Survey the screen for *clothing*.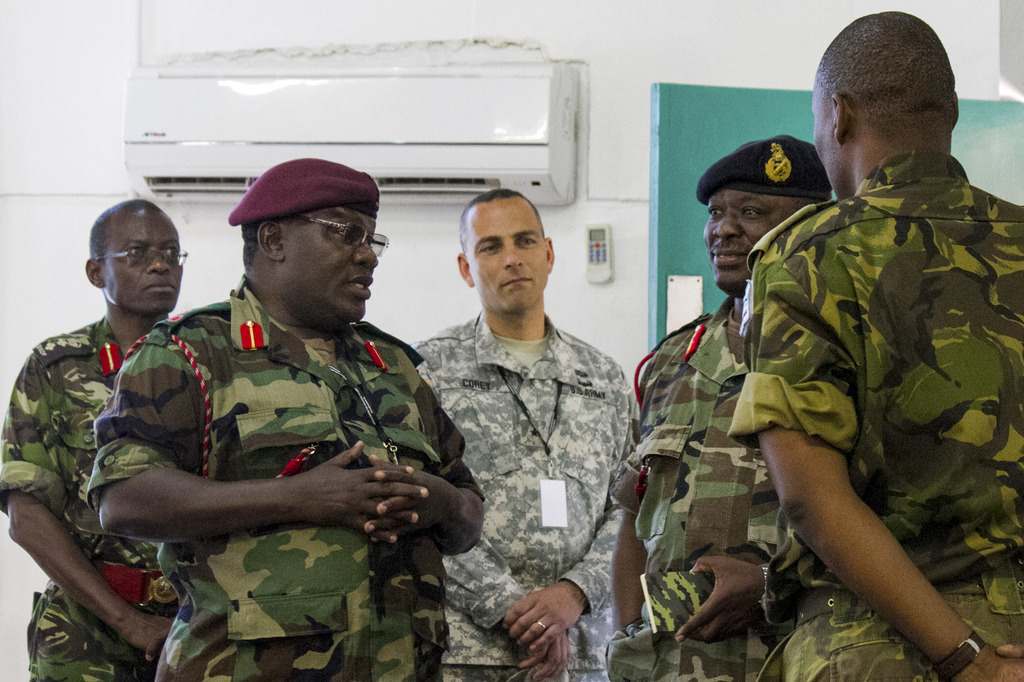
Survey found: 405,306,641,681.
